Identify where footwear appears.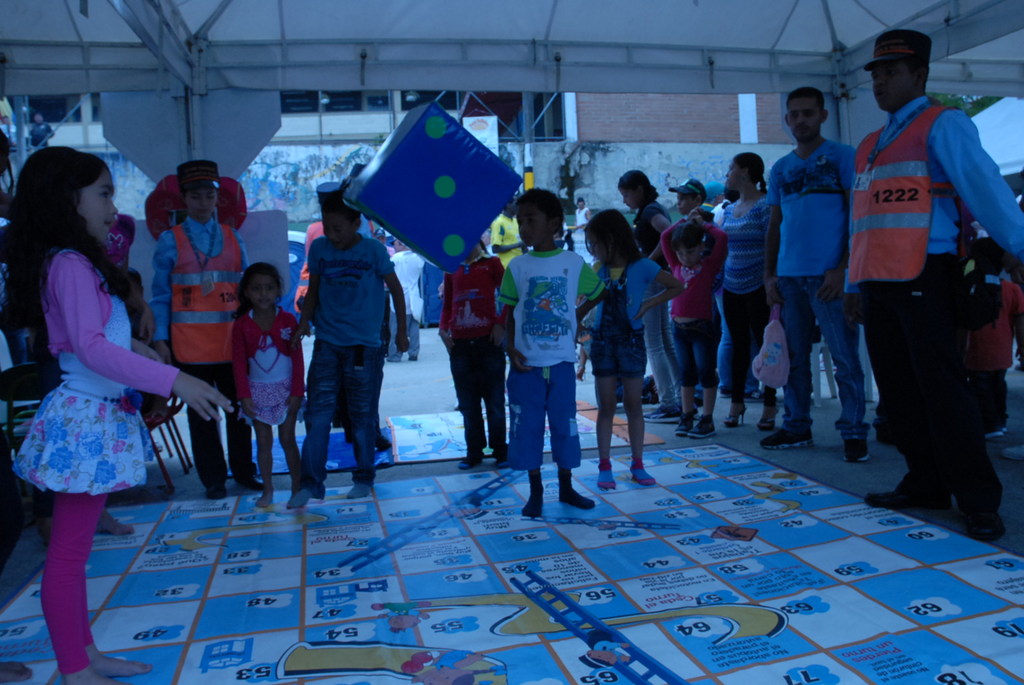
Appears at l=962, t=512, r=1010, b=541.
